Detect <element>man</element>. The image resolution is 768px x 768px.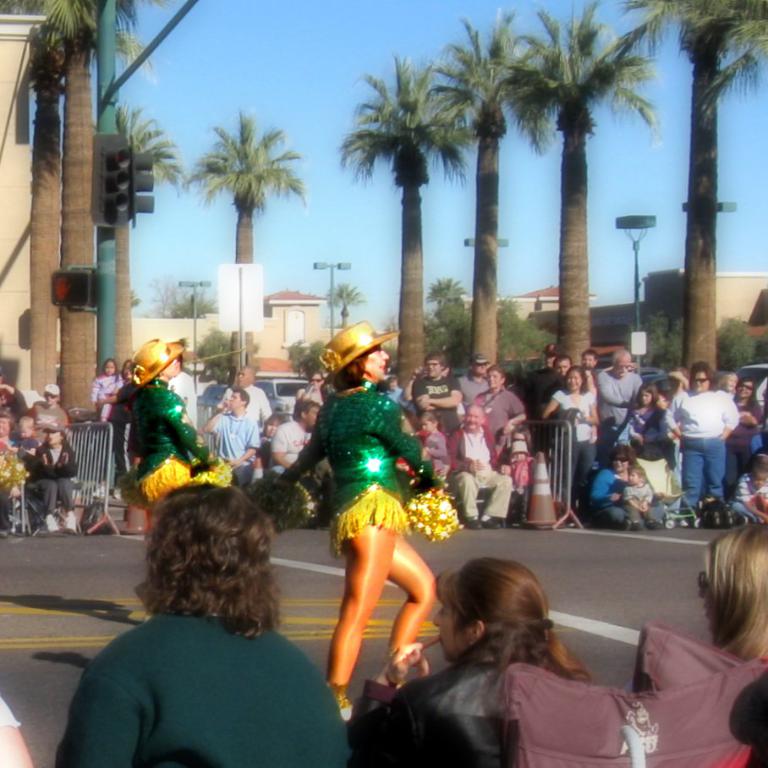
bbox=(216, 364, 275, 415).
